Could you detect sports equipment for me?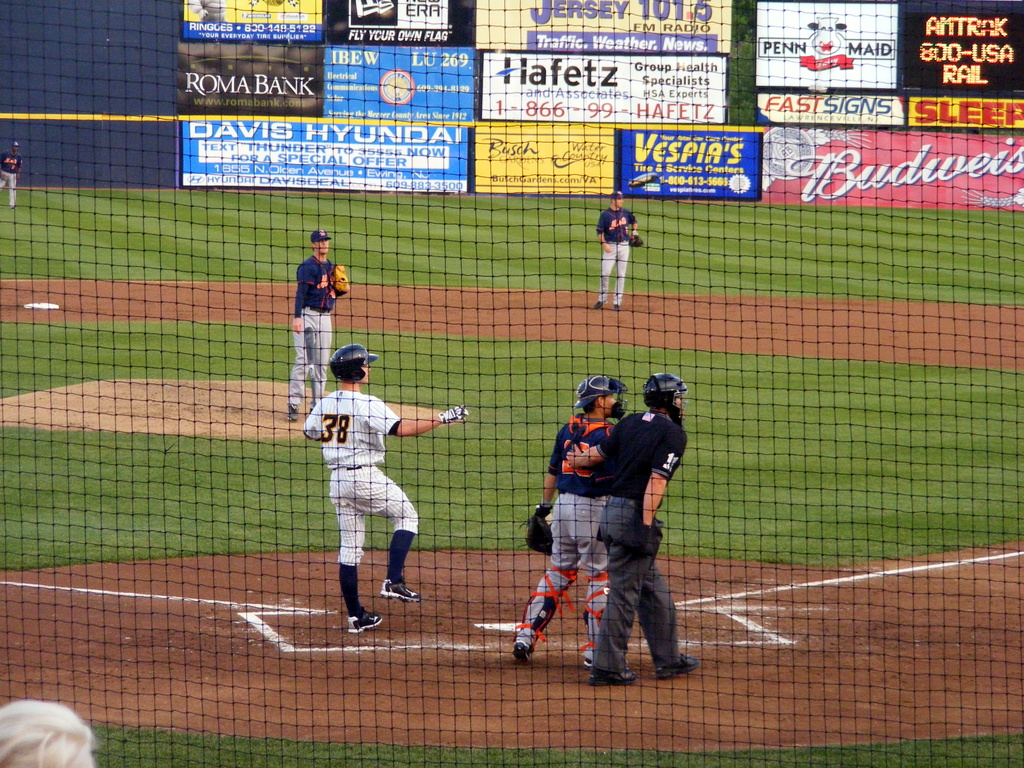
Detection result: [x1=324, y1=260, x2=352, y2=295].
